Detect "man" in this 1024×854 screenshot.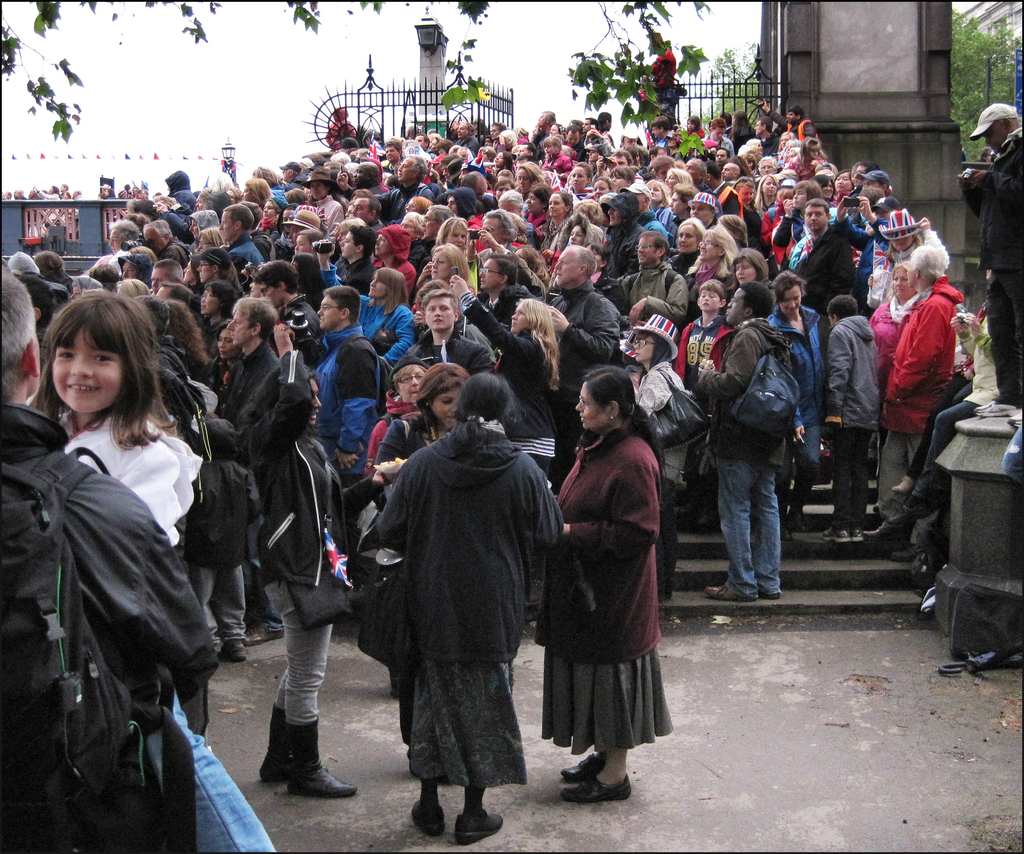
Detection: bbox=(304, 279, 397, 479).
